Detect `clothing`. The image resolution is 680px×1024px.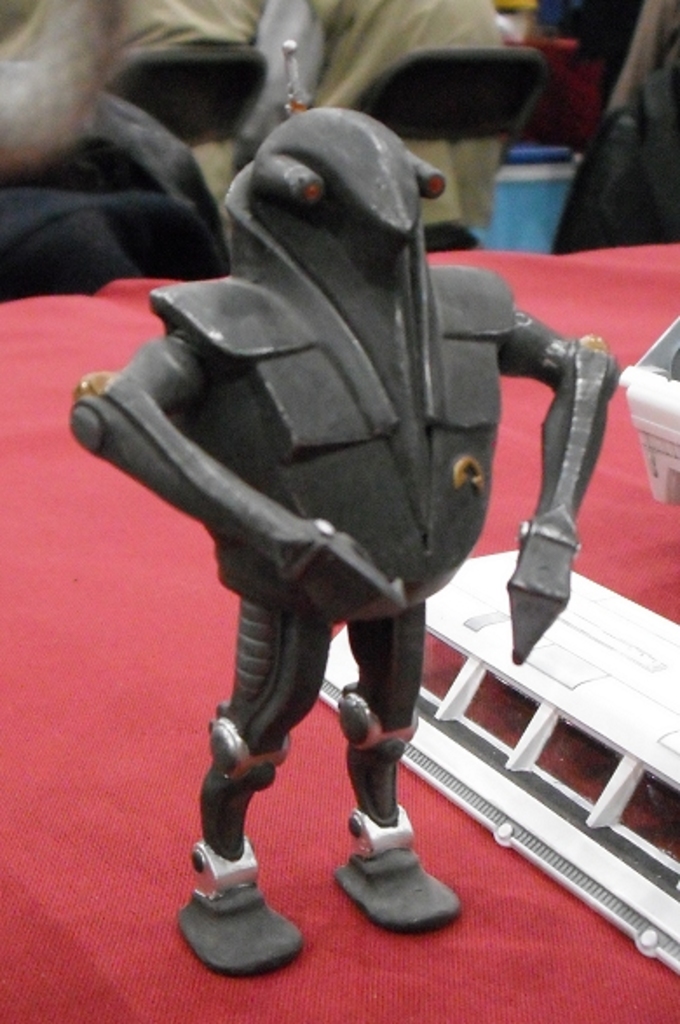
0 0 553 269.
